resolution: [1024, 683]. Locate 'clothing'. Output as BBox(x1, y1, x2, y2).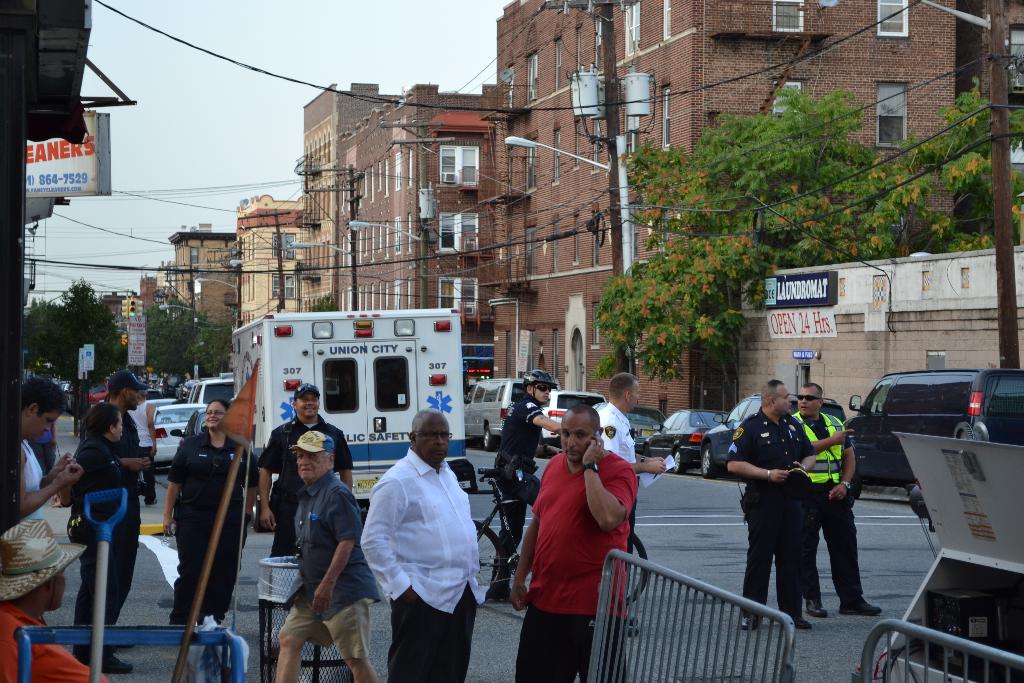
BBox(790, 408, 869, 604).
